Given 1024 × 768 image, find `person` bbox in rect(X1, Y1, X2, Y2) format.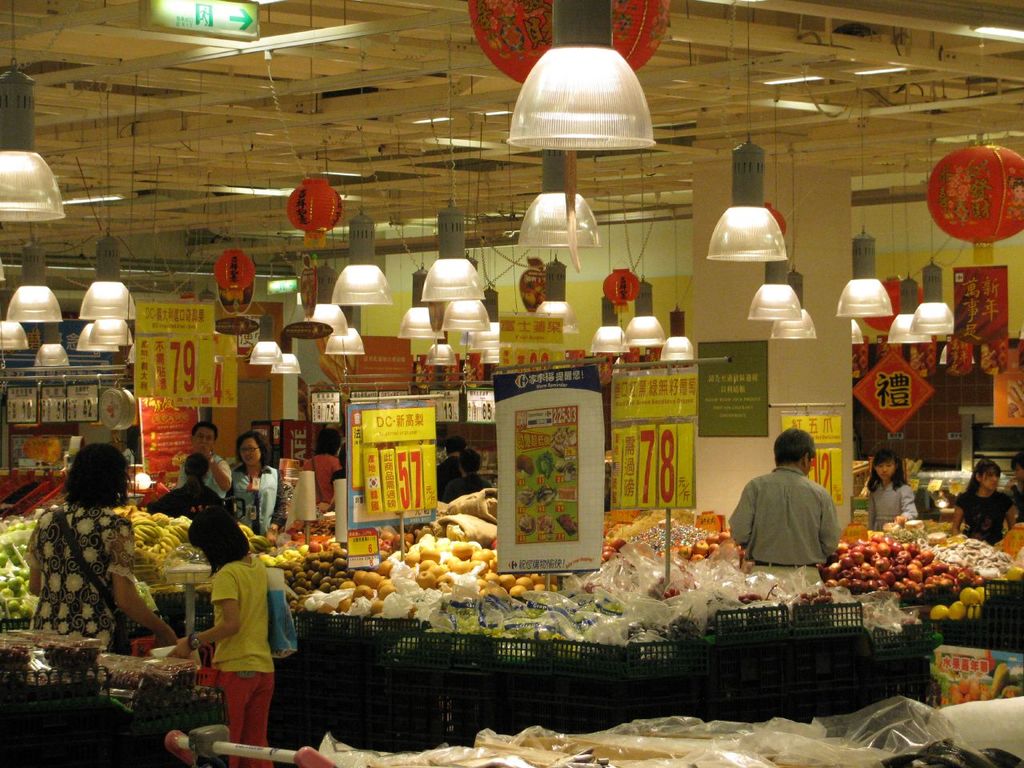
rect(441, 444, 491, 500).
